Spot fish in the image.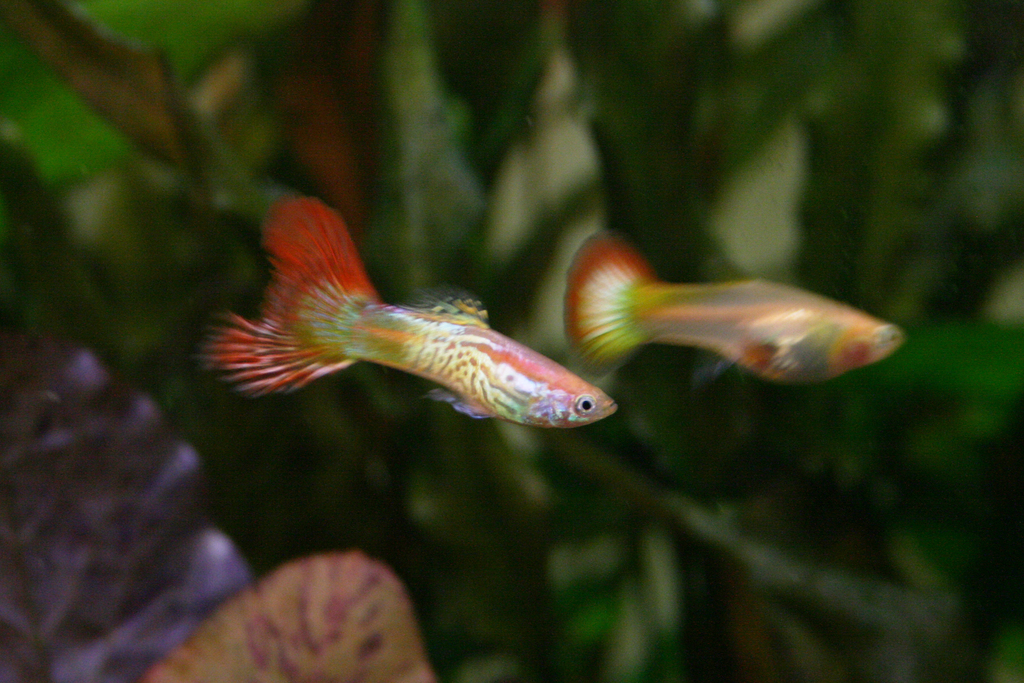
fish found at [x1=206, y1=195, x2=621, y2=430].
